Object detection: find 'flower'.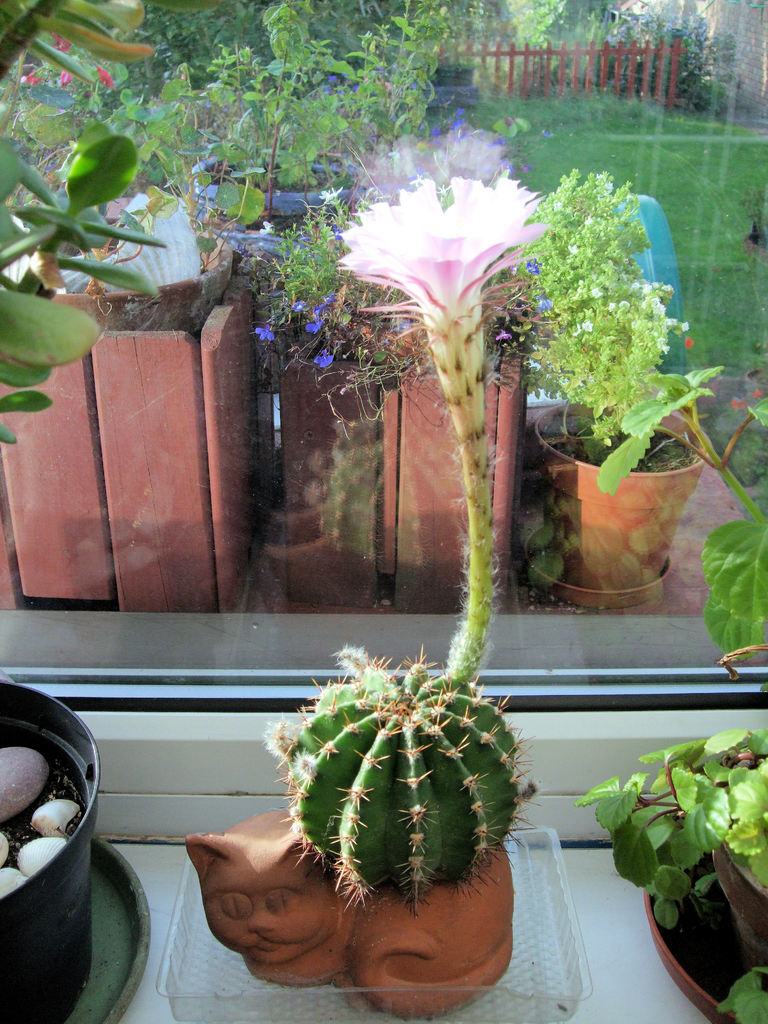
(253, 323, 276, 344).
